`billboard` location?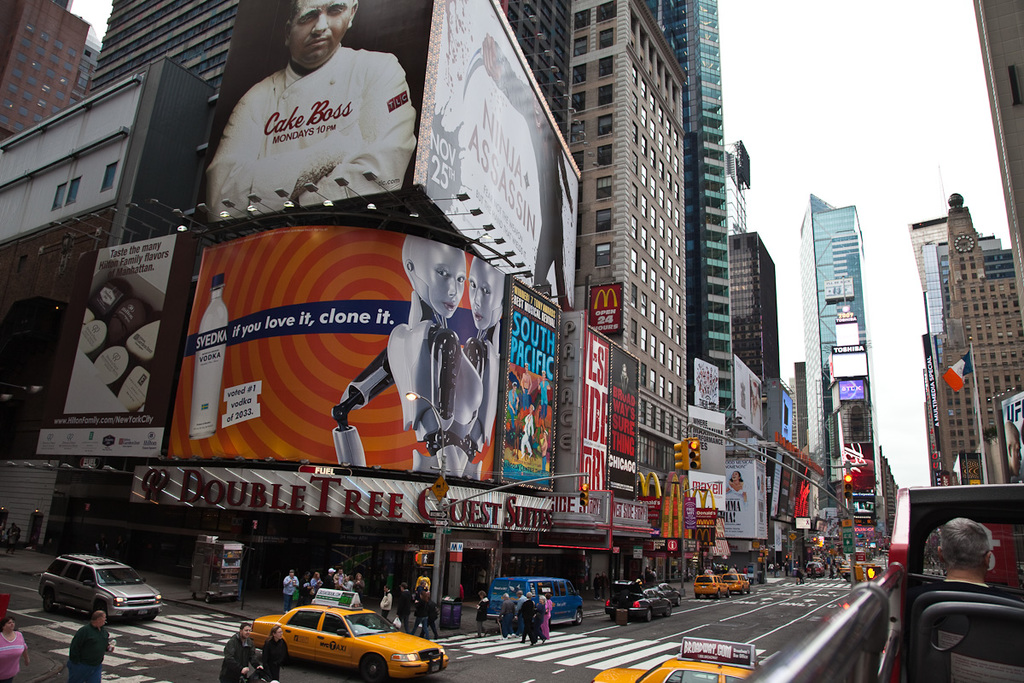
777 378 793 443
